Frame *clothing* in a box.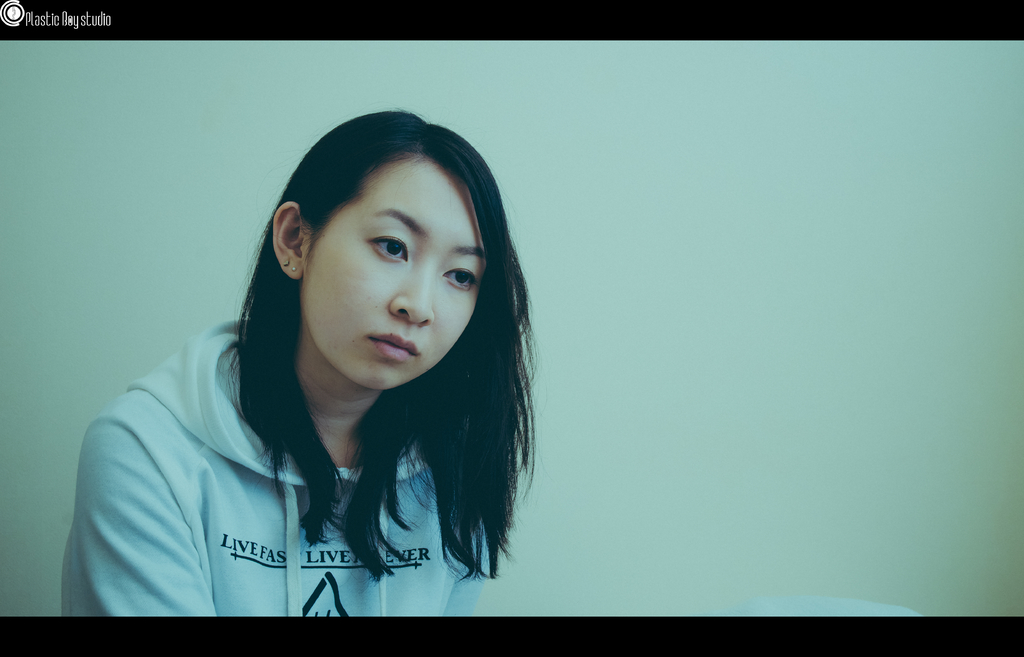
66, 255, 584, 617.
